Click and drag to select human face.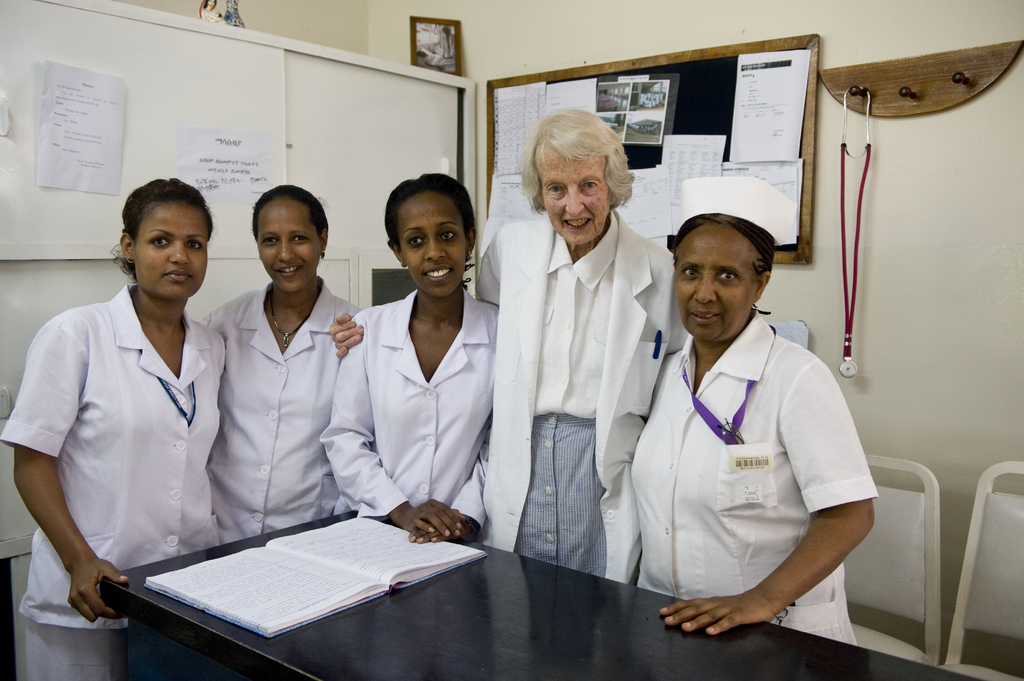
Selection: 405,200,469,297.
